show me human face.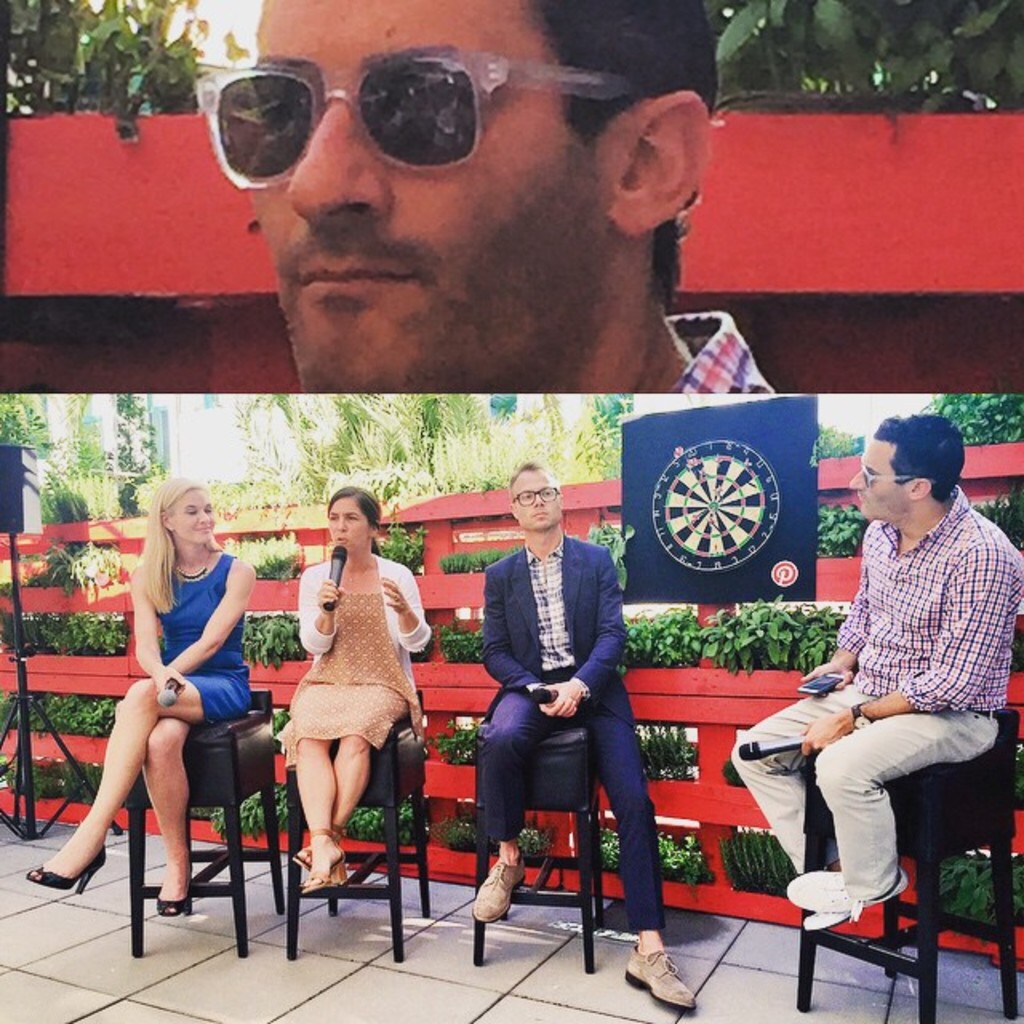
human face is here: rect(512, 469, 566, 531).
